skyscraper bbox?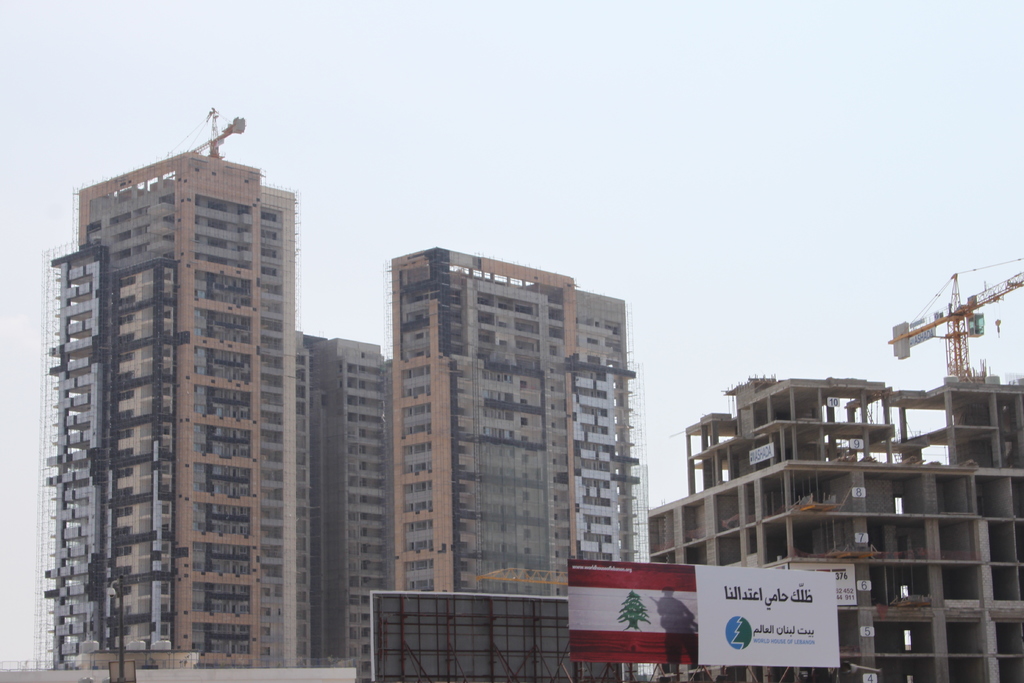
box=[12, 146, 292, 674]
